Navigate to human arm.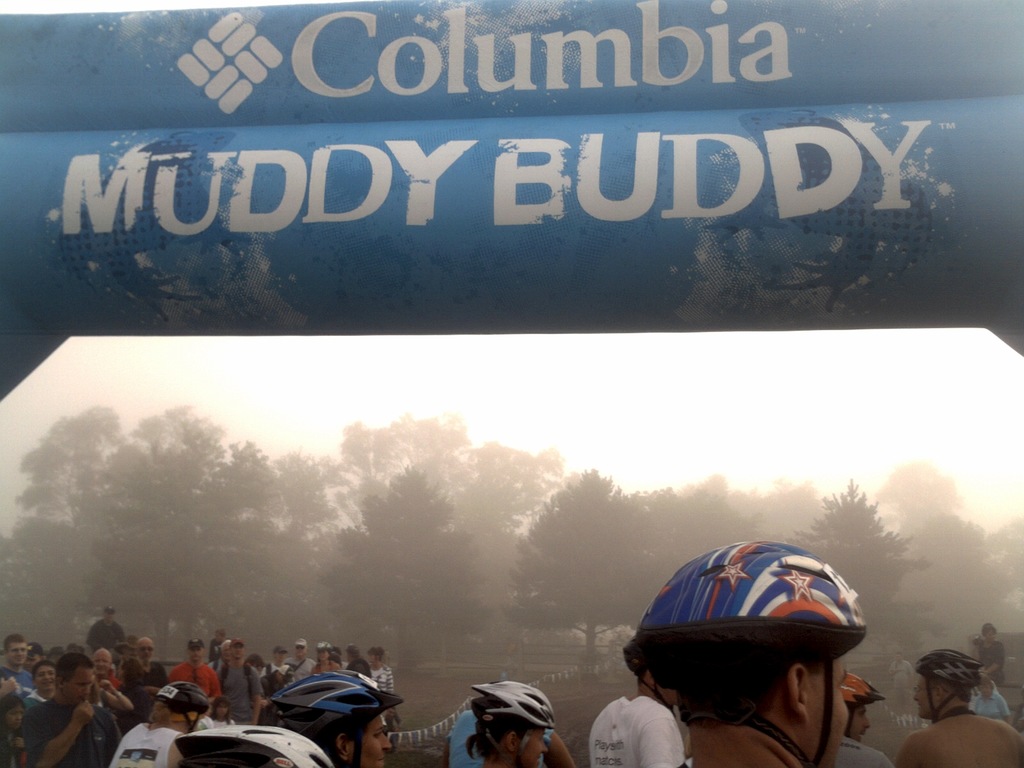
Navigation target: [93, 672, 133, 713].
